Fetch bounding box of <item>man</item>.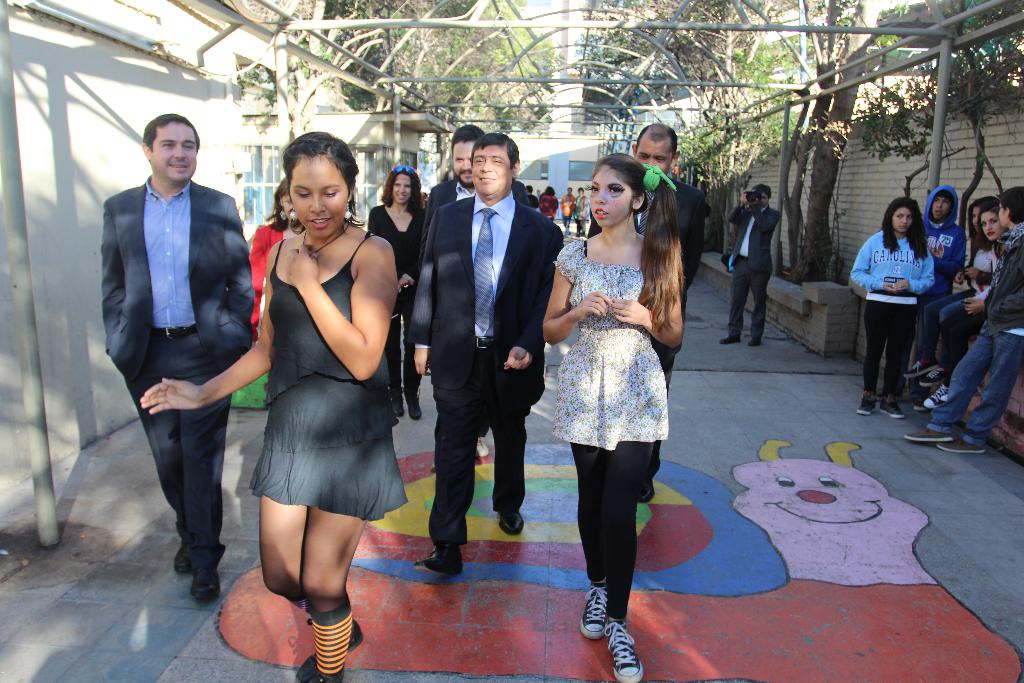
Bbox: (577,182,591,236).
